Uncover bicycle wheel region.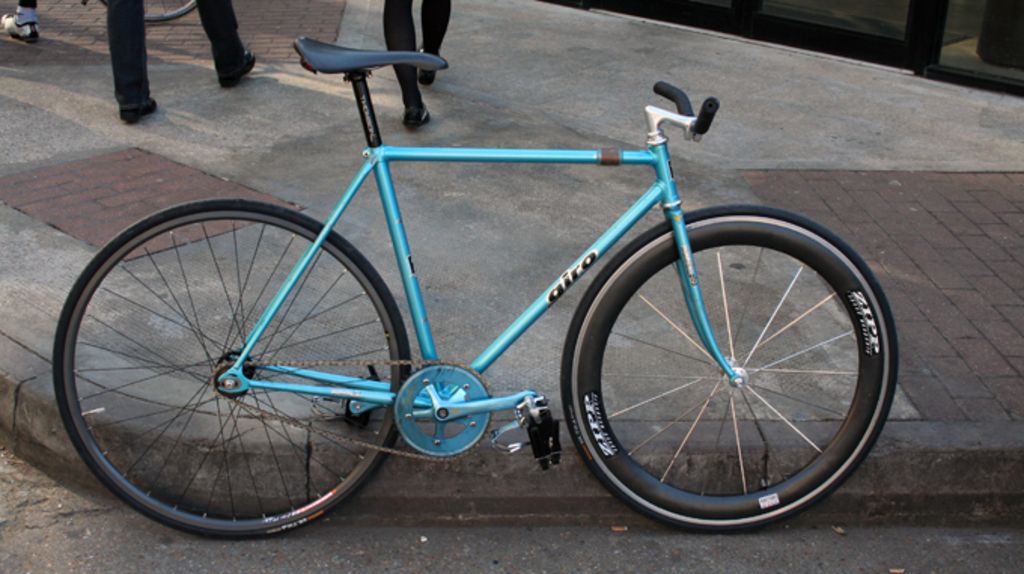
Uncovered: bbox(562, 205, 901, 532).
